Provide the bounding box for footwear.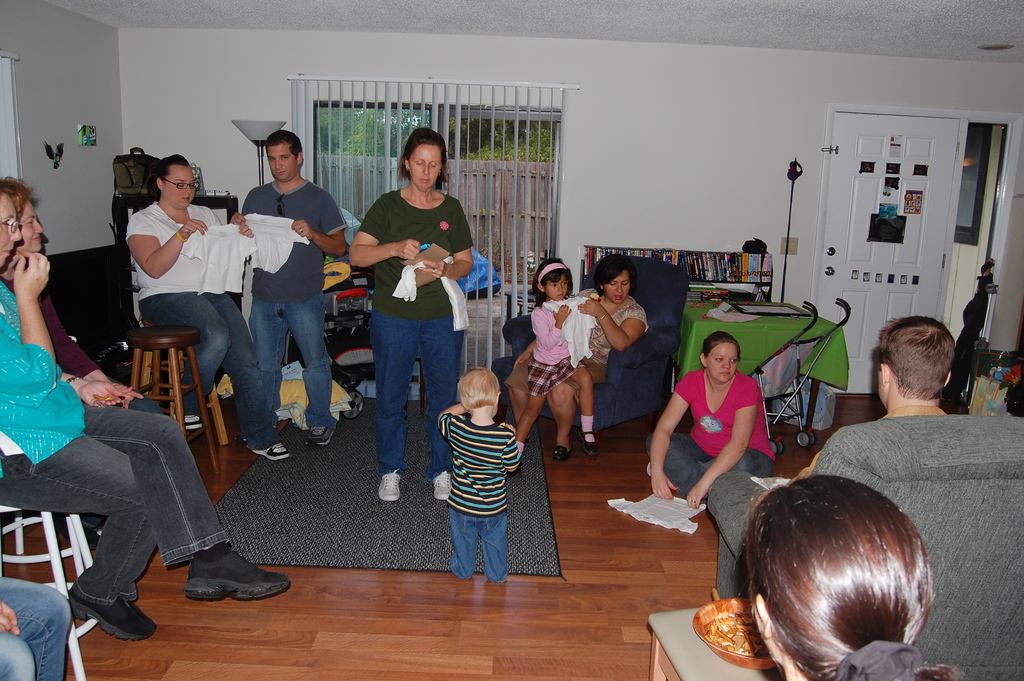
BBox(305, 428, 333, 448).
